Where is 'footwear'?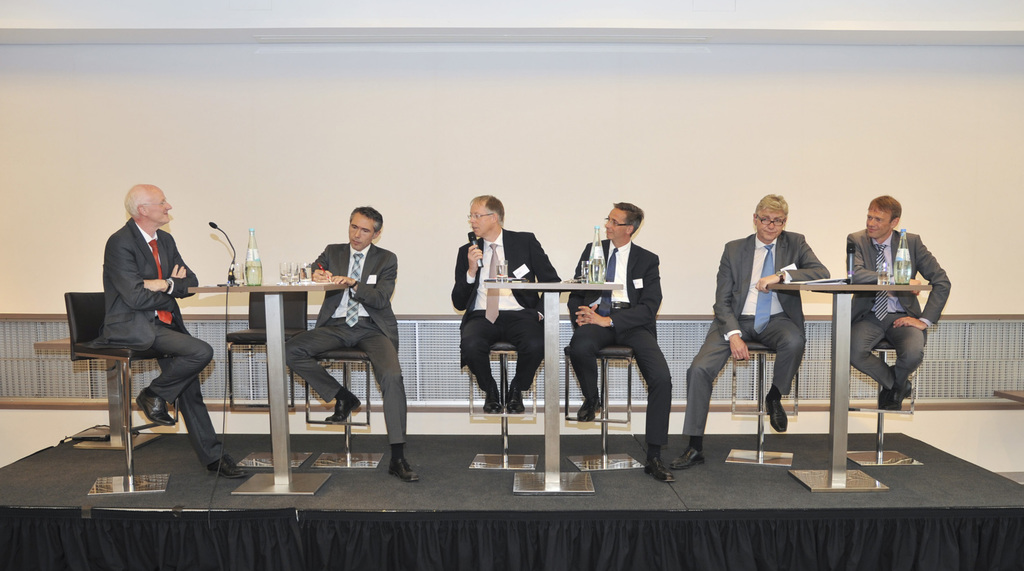
left=871, top=360, right=915, bottom=412.
